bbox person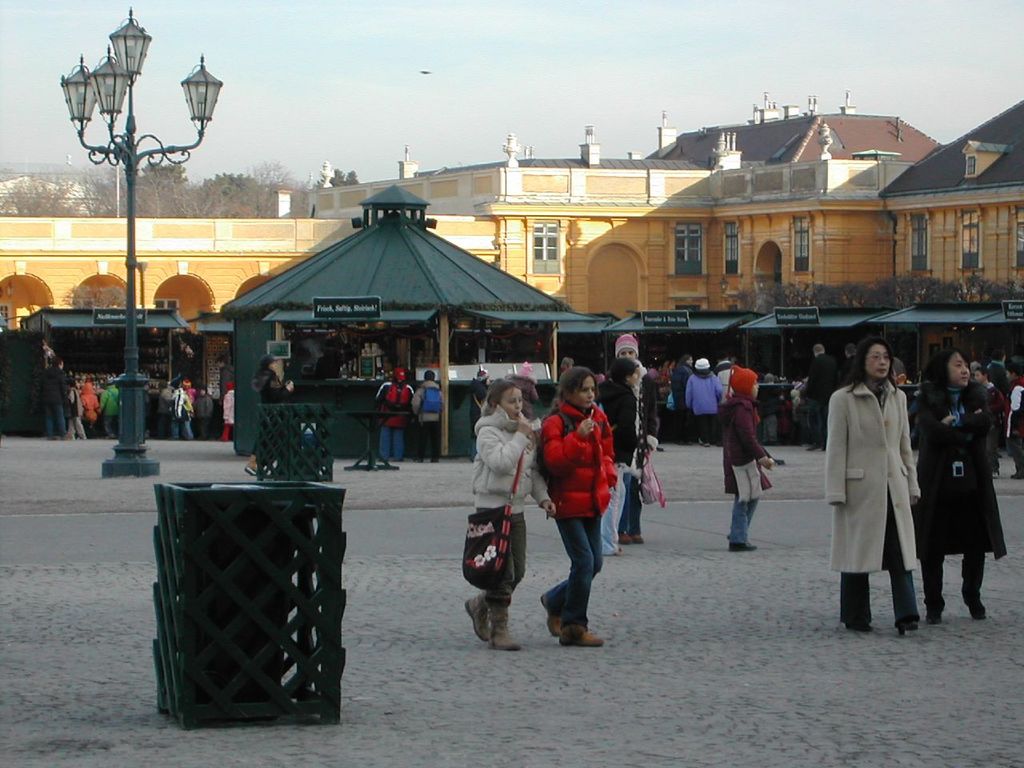
l=827, t=337, r=922, b=638
